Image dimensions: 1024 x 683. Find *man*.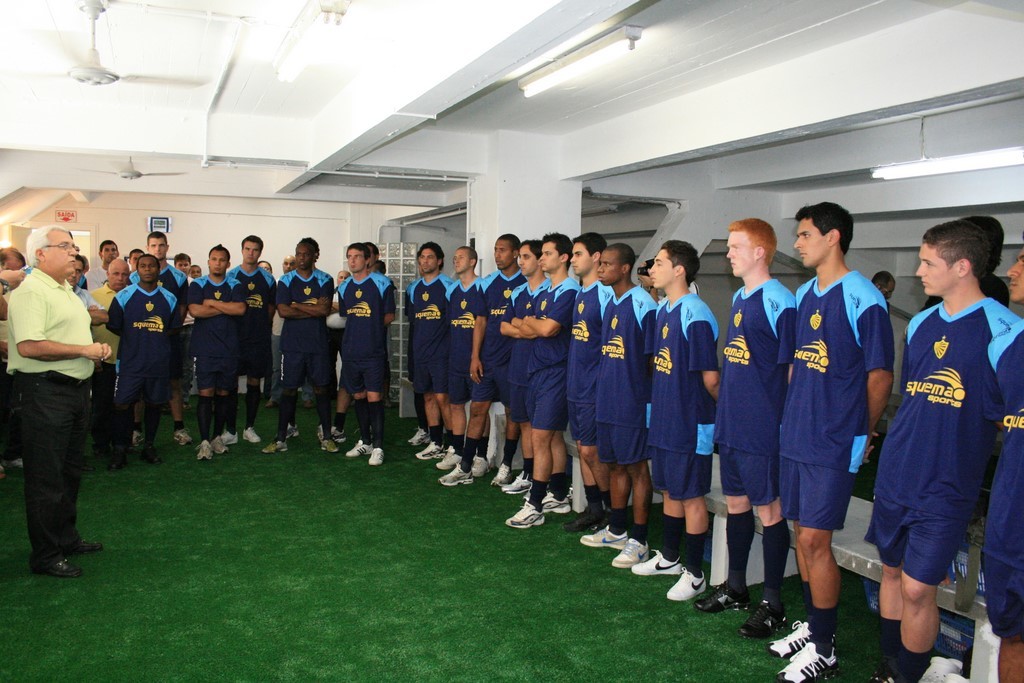
<box>767,202,895,682</box>.
